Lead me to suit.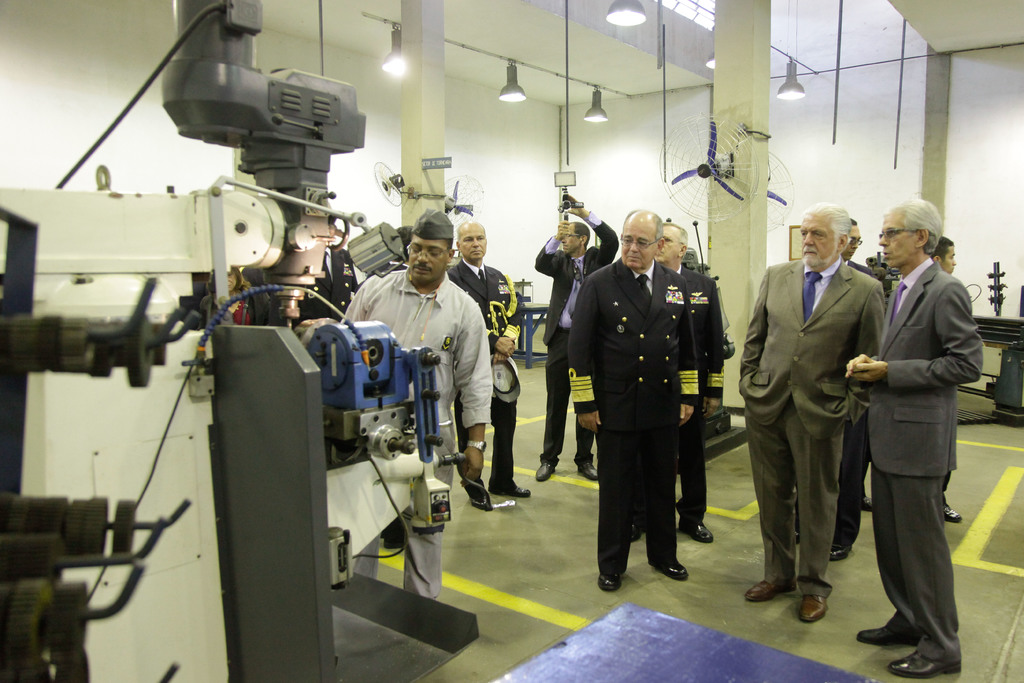
Lead to bbox=[867, 256, 990, 663].
